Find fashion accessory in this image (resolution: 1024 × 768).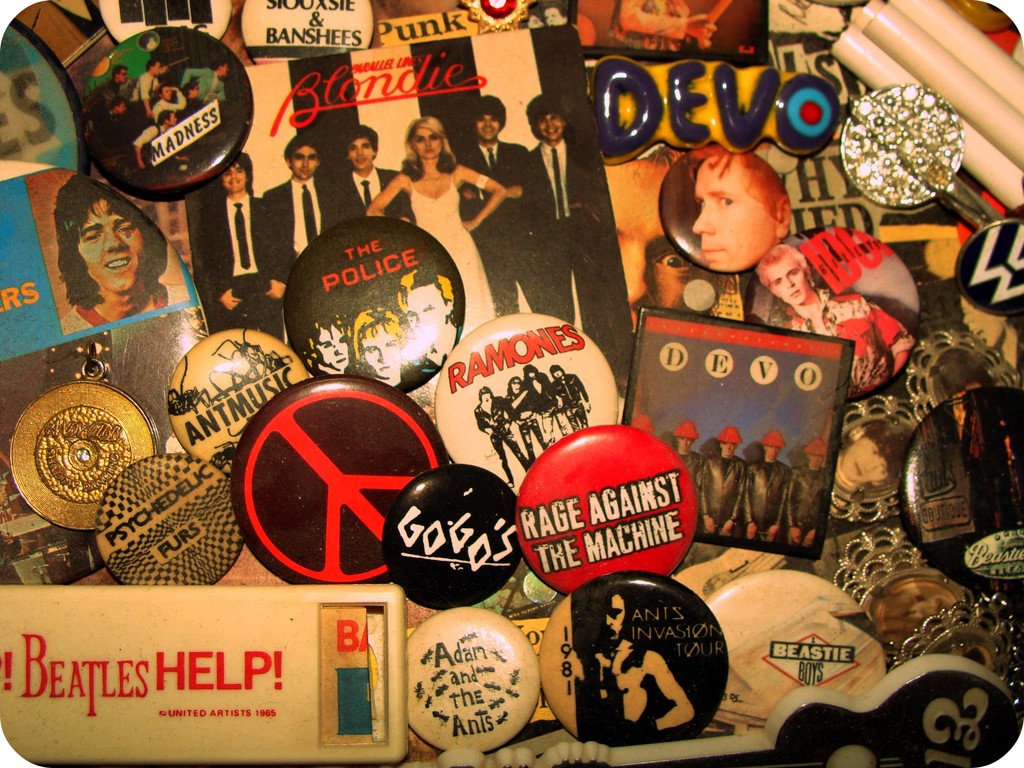
bbox=(152, 79, 163, 99).
